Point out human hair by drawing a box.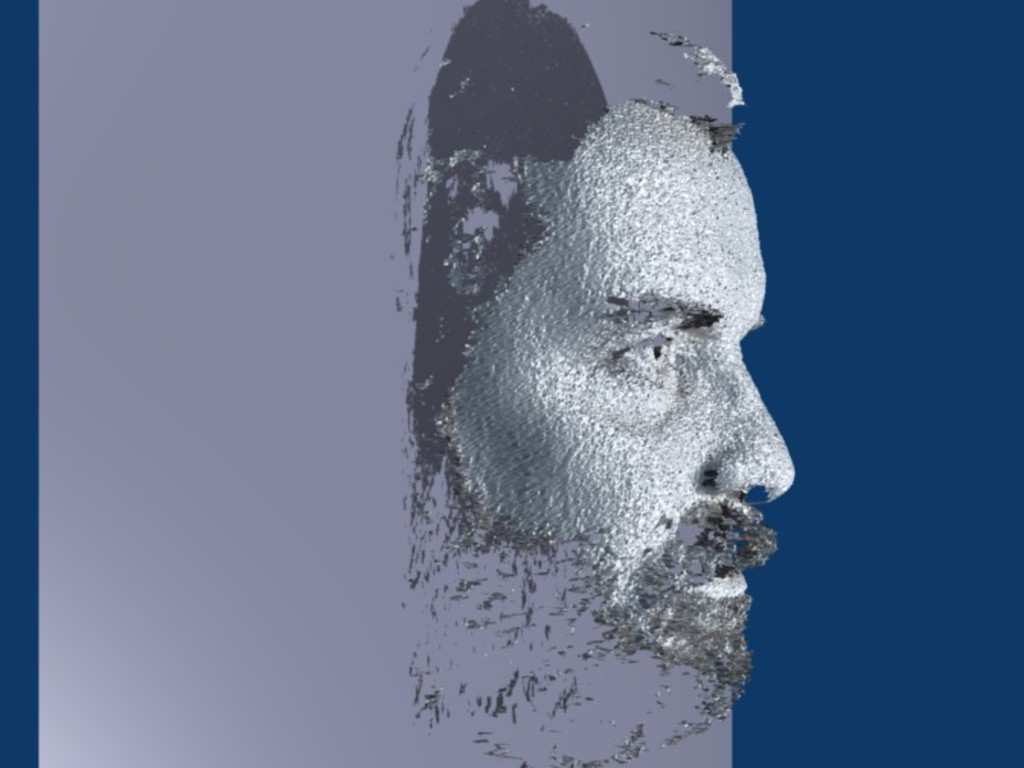
[x1=415, y1=0, x2=744, y2=416].
